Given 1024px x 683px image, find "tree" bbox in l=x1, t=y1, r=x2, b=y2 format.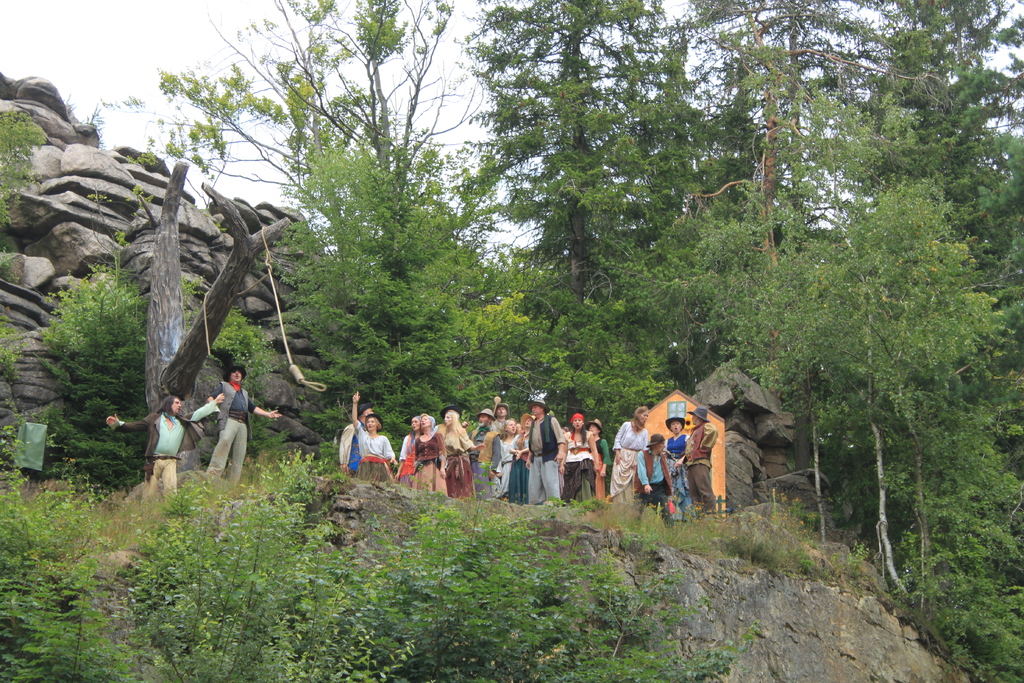
l=113, t=0, r=488, b=239.
